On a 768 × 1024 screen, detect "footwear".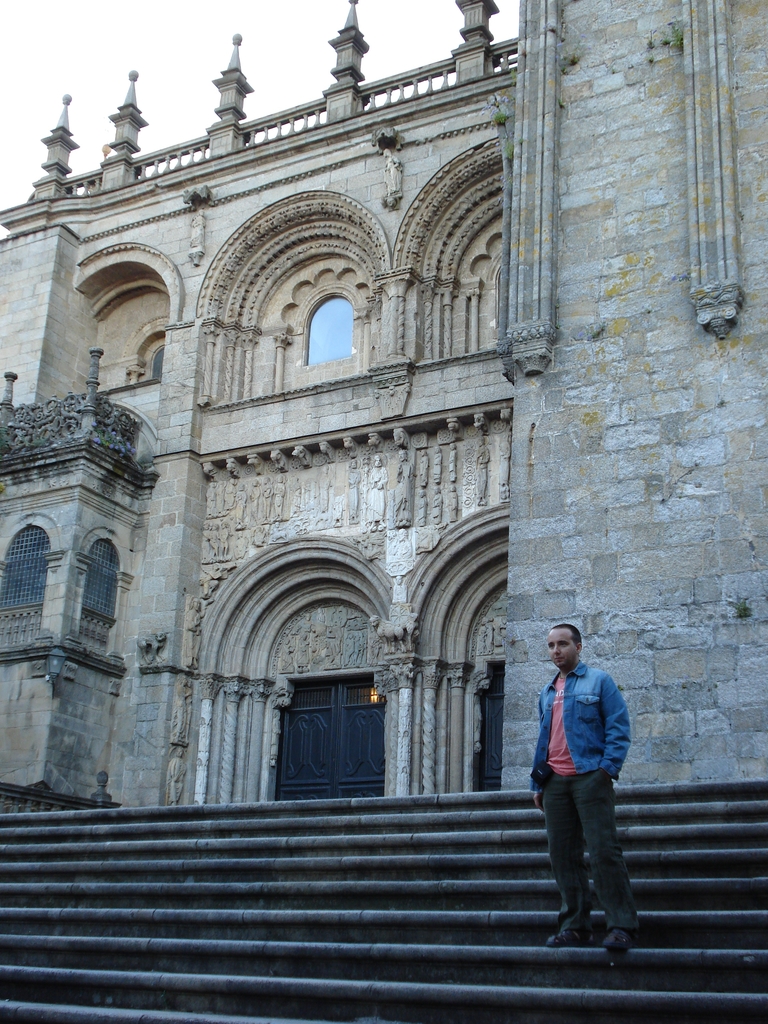
bbox=(597, 927, 632, 950).
